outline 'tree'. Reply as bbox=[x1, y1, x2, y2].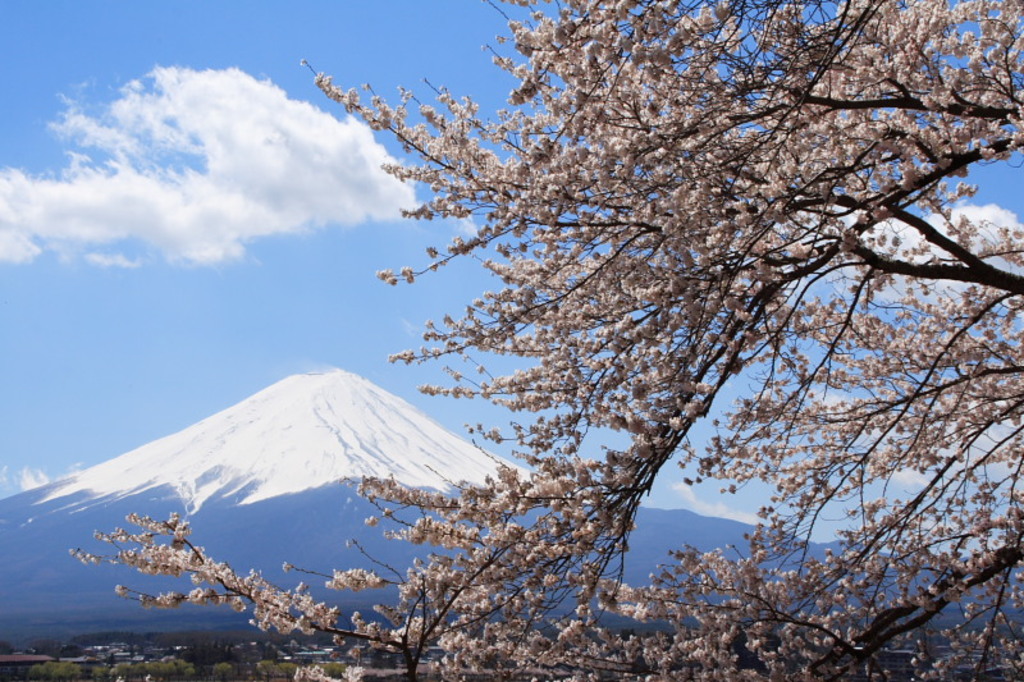
bbox=[616, 627, 636, 644].
